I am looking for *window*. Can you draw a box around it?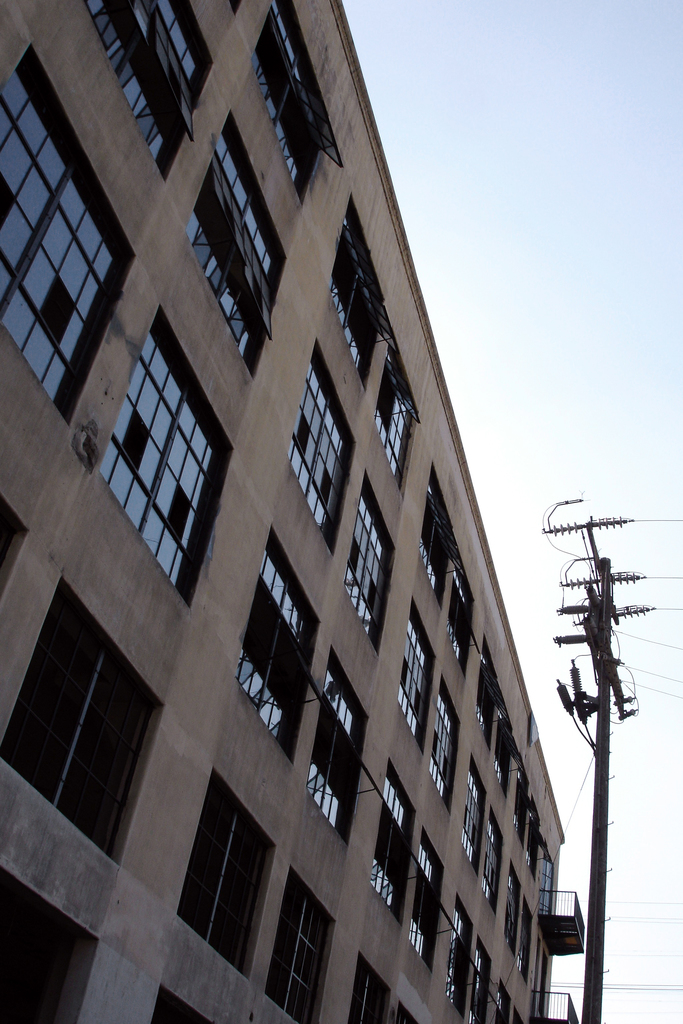
Sure, the bounding box is (left=176, top=767, right=274, bottom=980).
